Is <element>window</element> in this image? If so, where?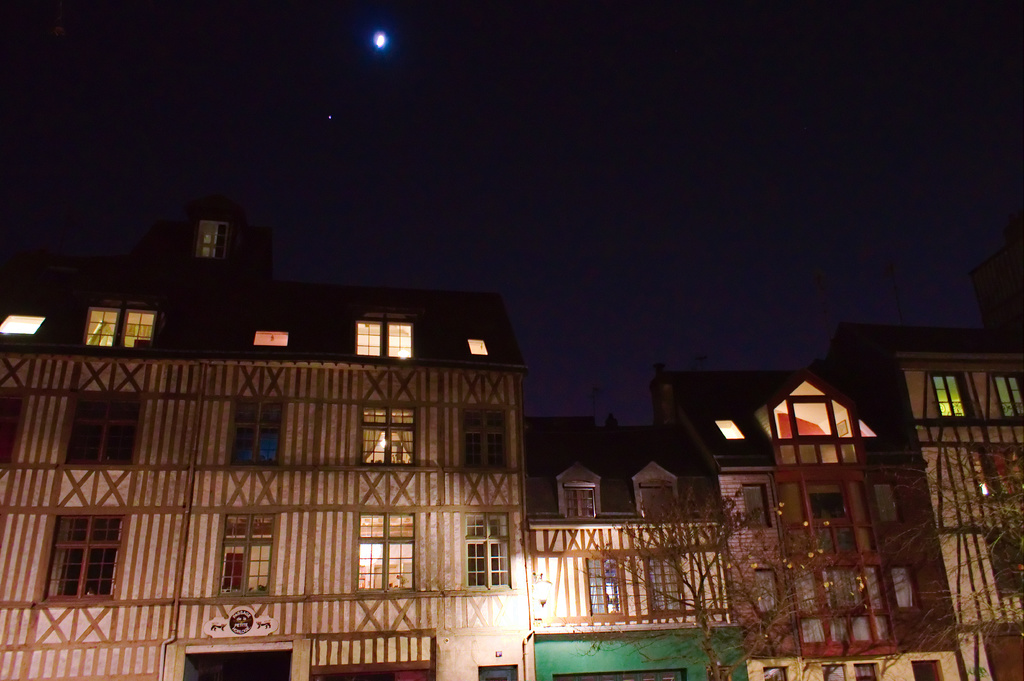
Yes, at bbox(890, 563, 924, 610).
